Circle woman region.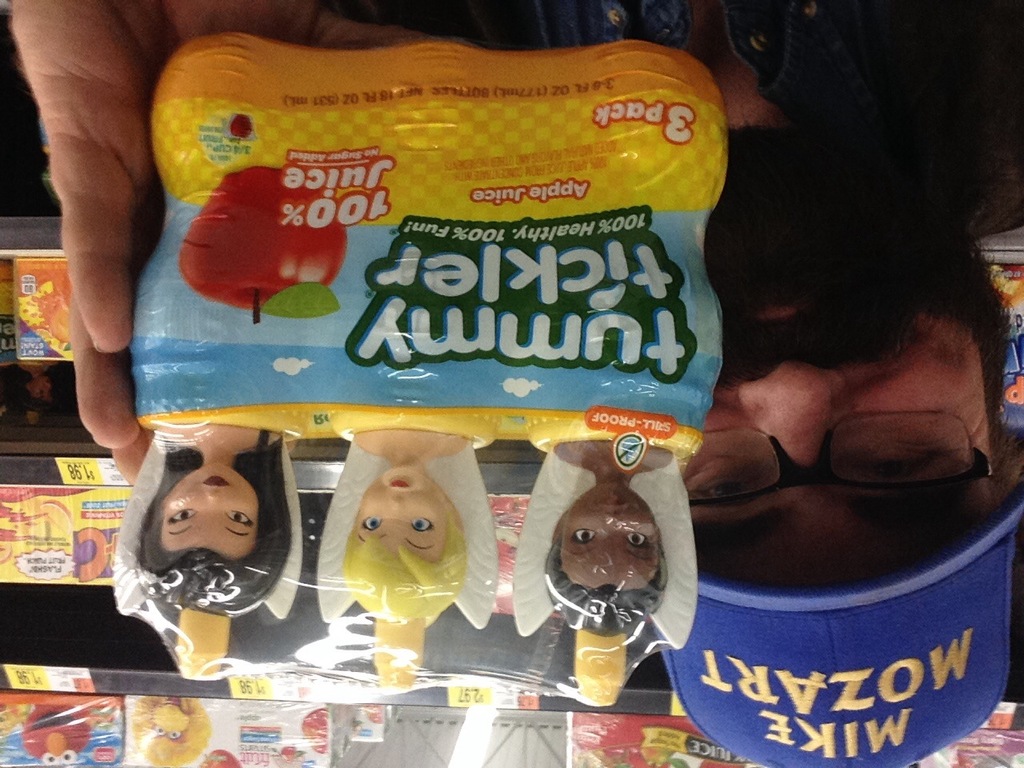
Region: box=[339, 422, 478, 630].
